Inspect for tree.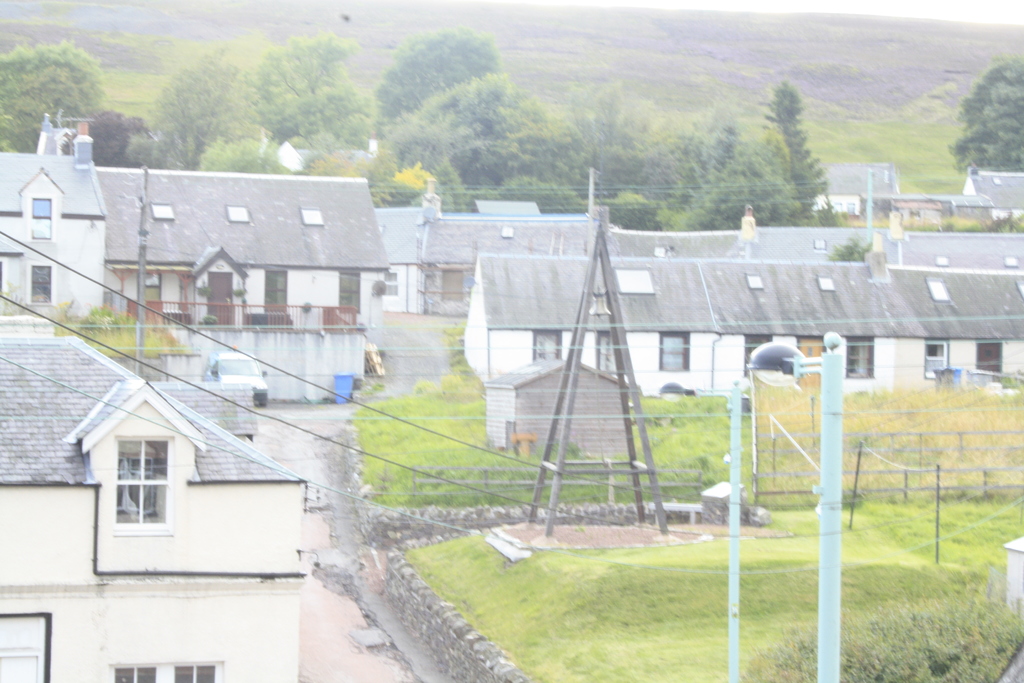
Inspection: <box>361,22,510,149</box>.
